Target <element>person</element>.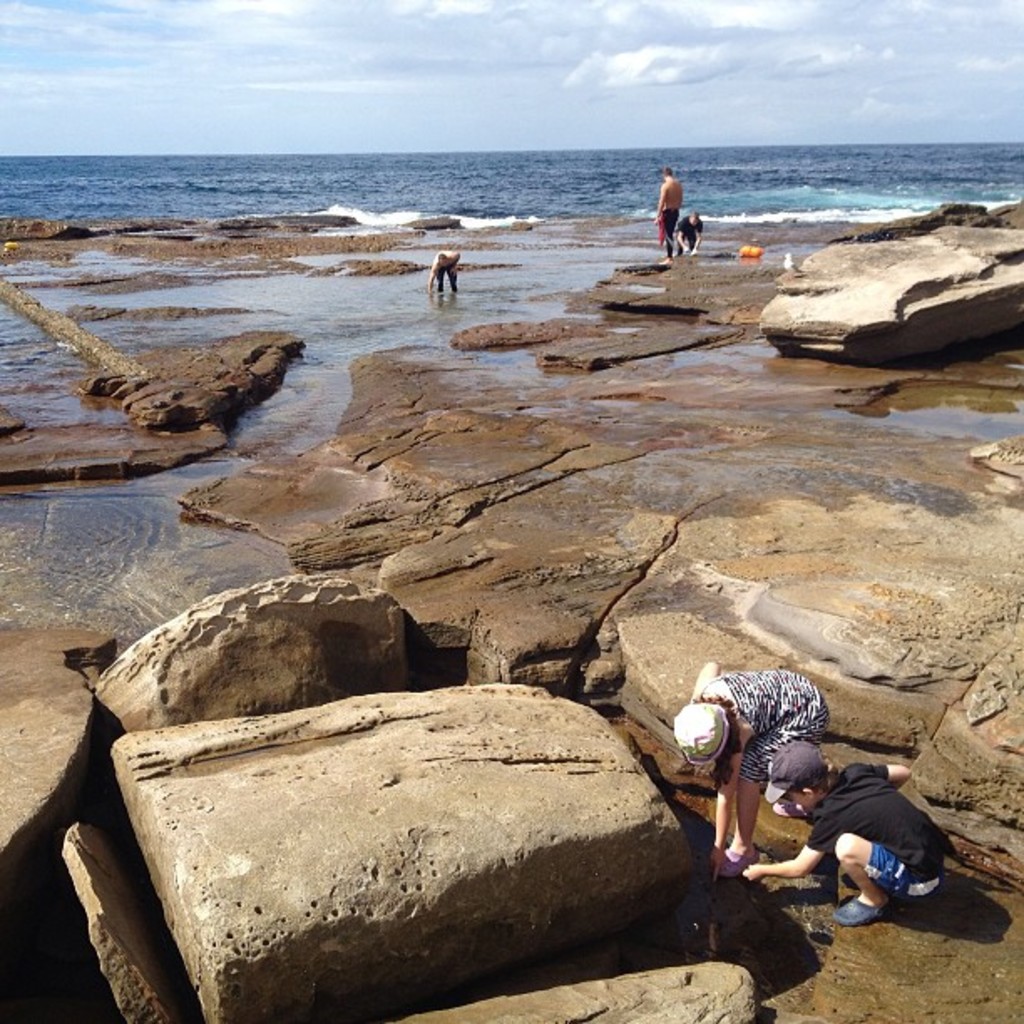
Target region: box=[671, 202, 711, 246].
